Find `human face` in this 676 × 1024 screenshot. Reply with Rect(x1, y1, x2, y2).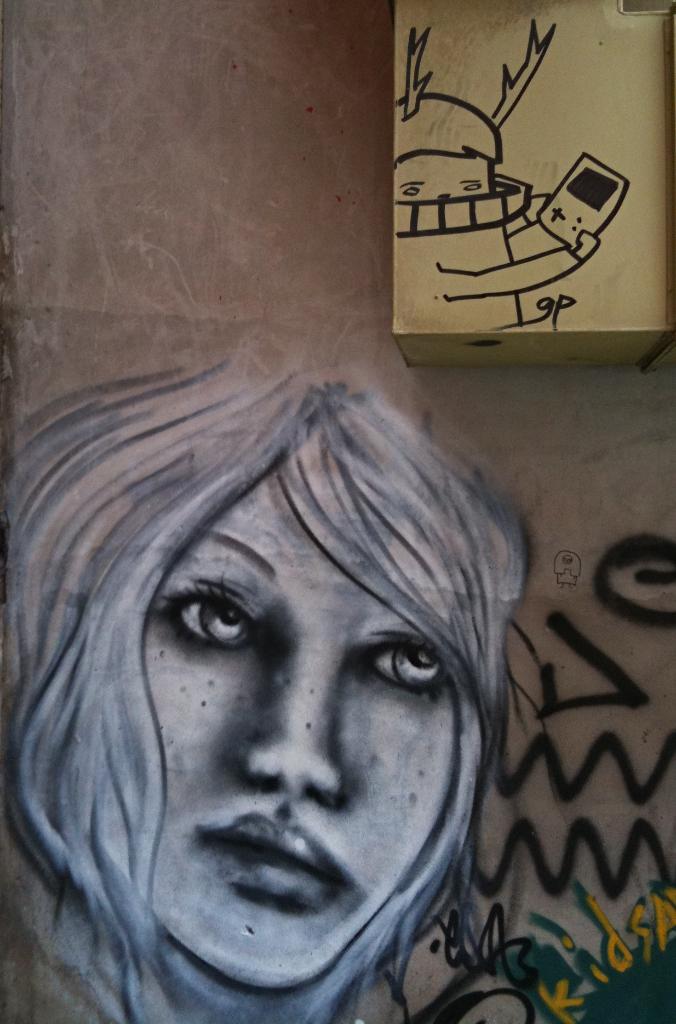
Rect(143, 477, 463, 988).
